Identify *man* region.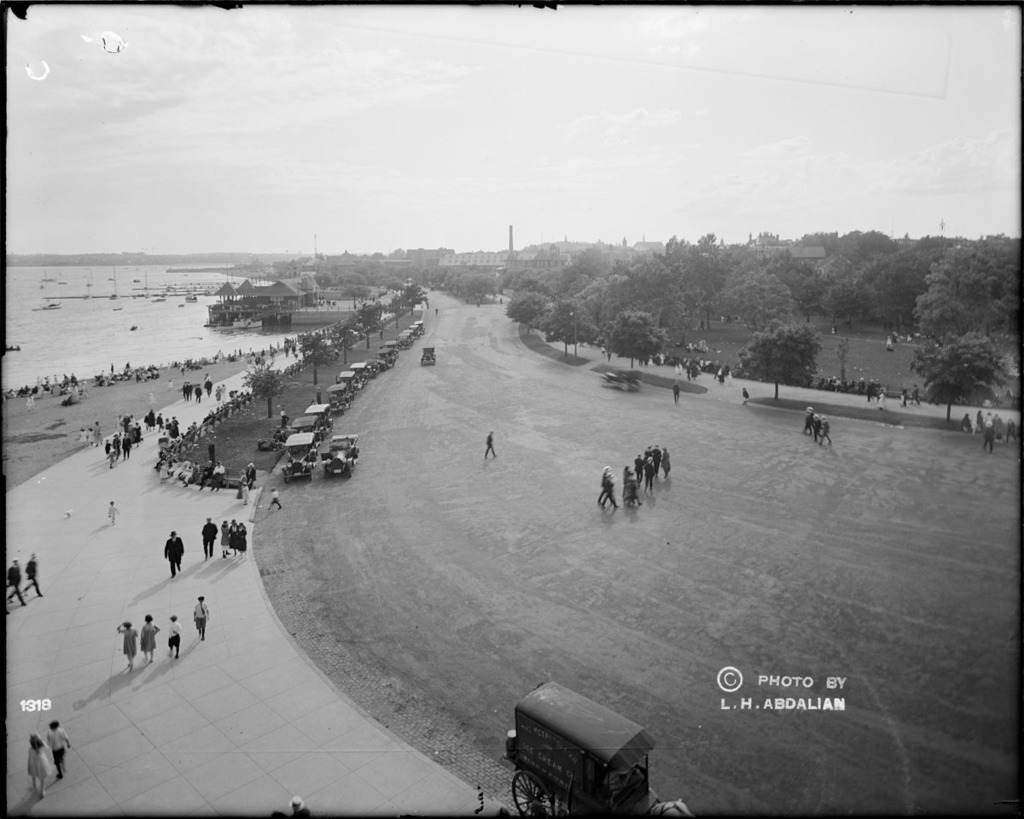
Region: box=[200, 459, 217, 489].
